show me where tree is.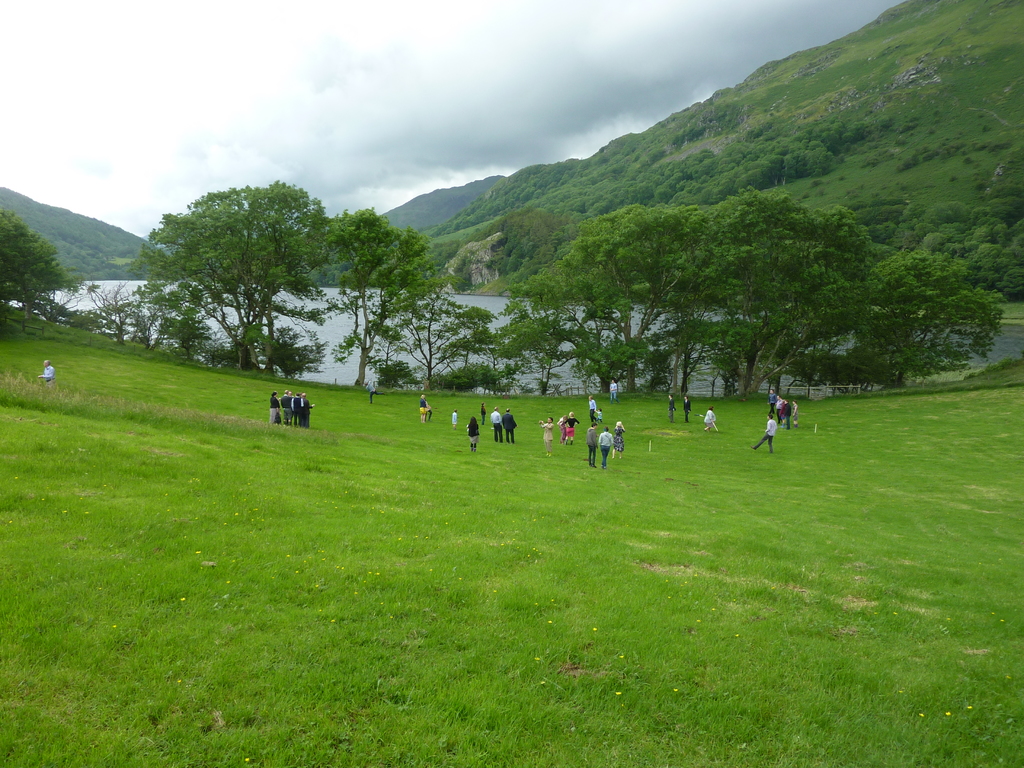
tree is at [x1=0, y1=196, x2=75, y2=314].
